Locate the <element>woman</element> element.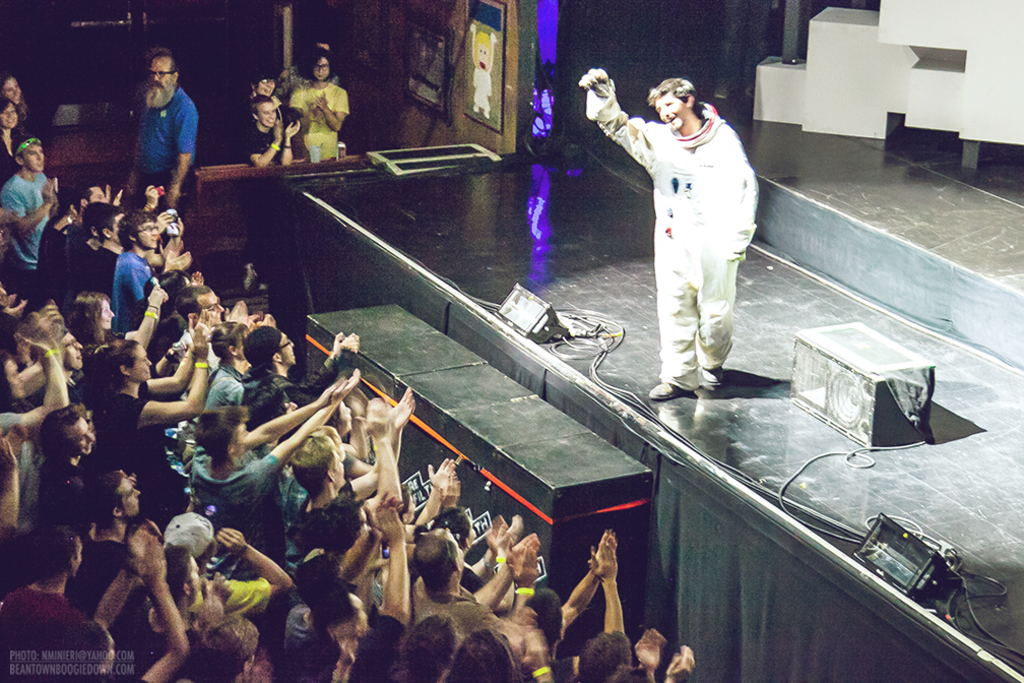
Element bbox: [200,321,255,407].
